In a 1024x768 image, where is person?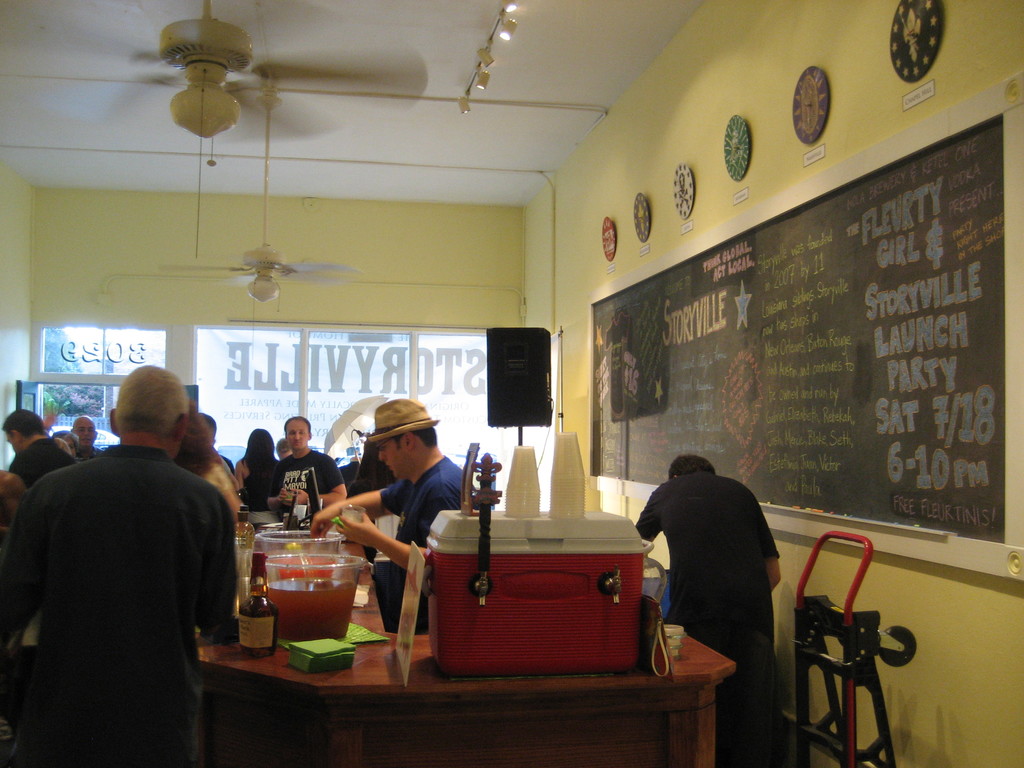
Rect(639, 445, 786, 691).
